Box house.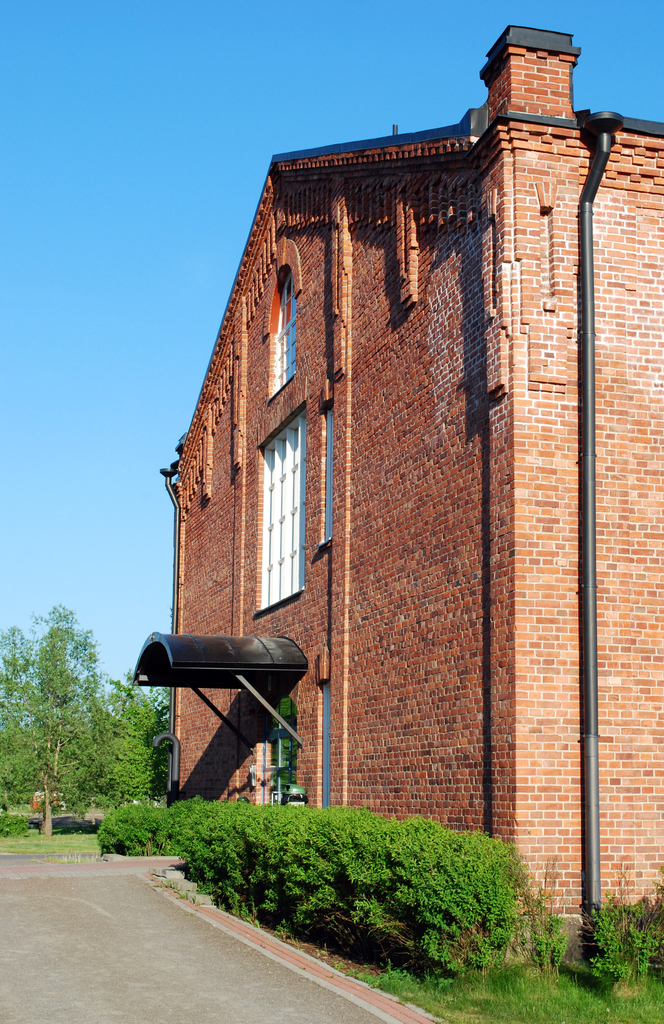
<box>129,37,629,918</box>.
